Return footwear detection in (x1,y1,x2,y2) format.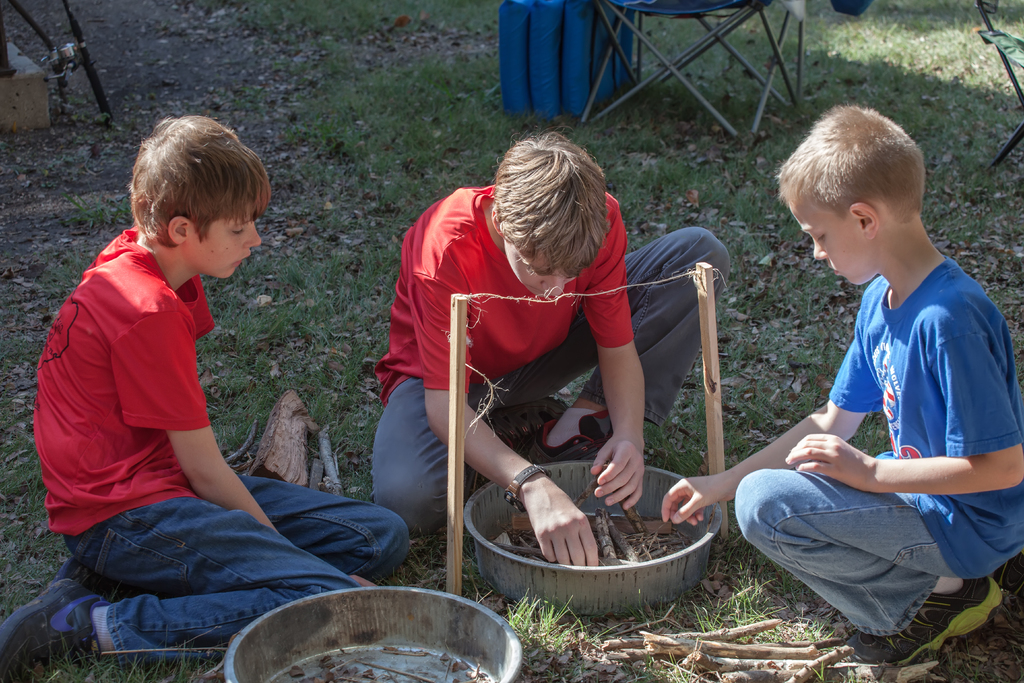
(524,411,613,465).
